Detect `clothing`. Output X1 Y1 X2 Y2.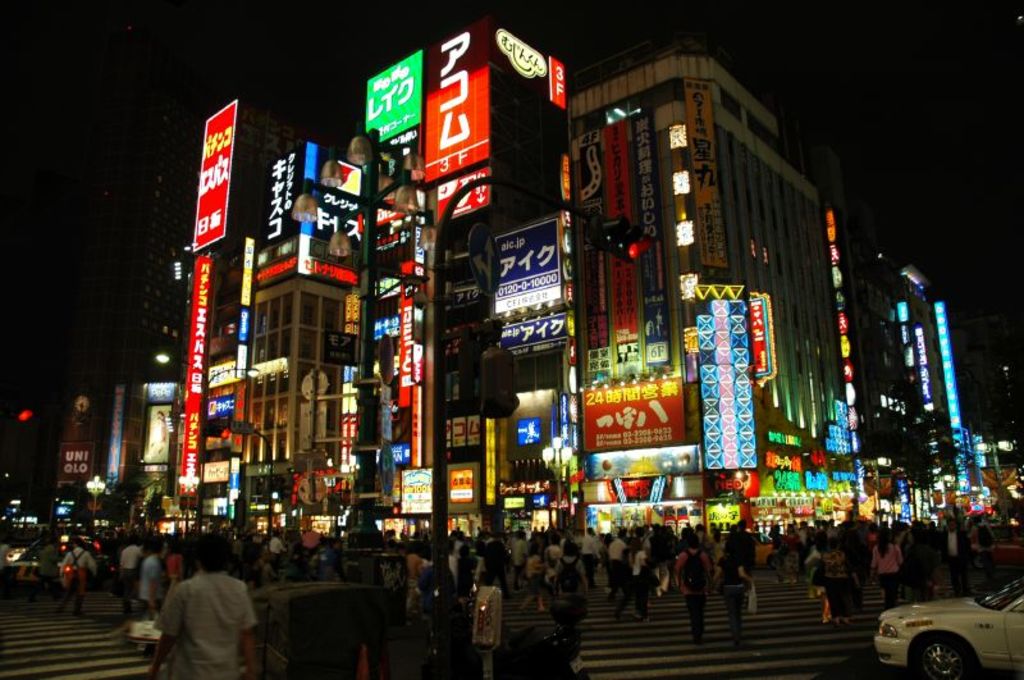
406 553 421 593.
